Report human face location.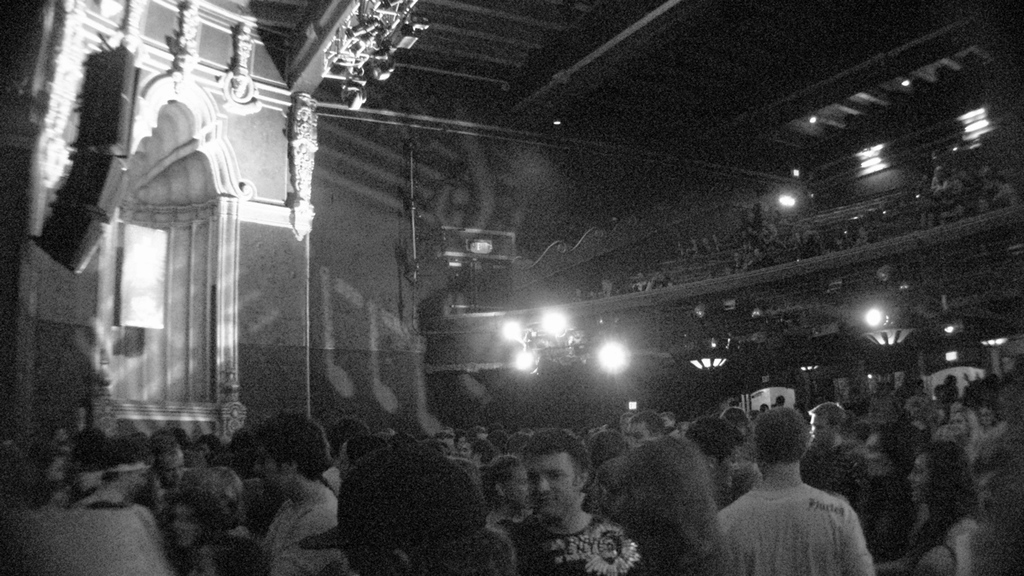
Report: crop(525, 450, 584, 526).
